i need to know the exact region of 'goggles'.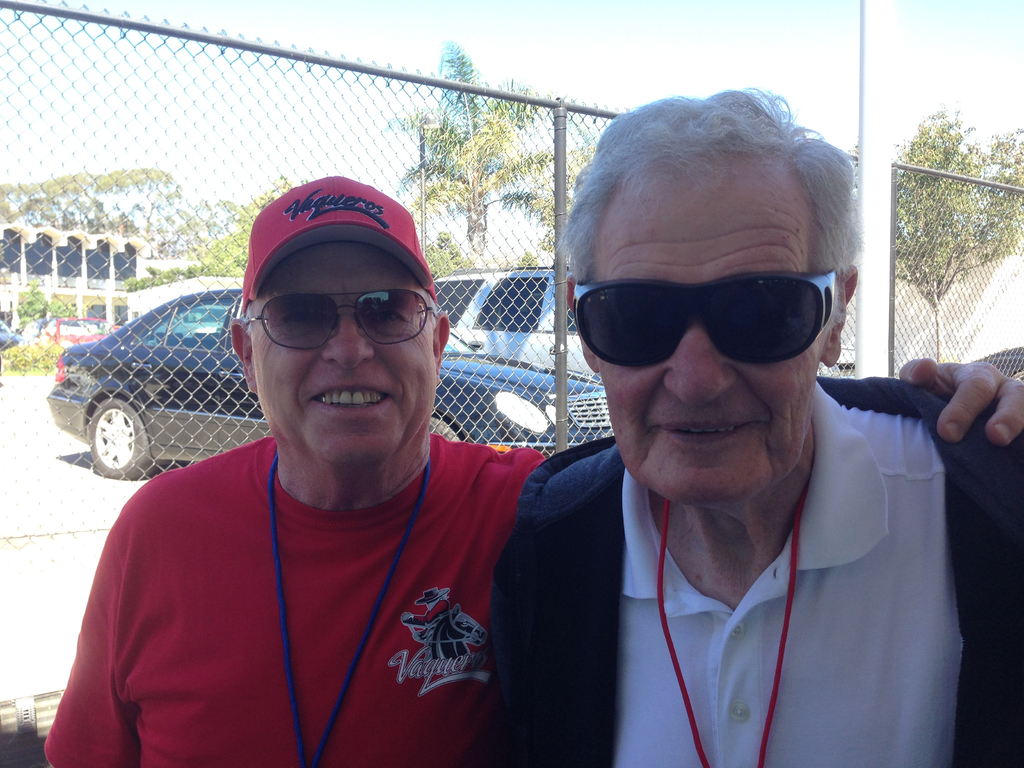
Region: crop(560, 276, 842, 376).
